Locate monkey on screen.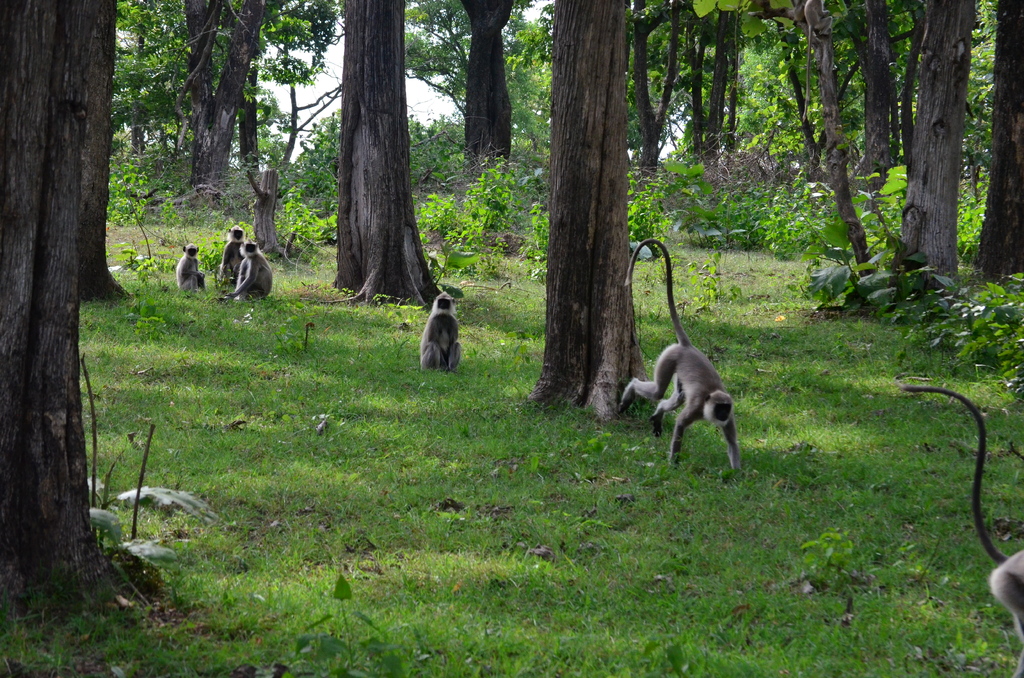
On screen at [left=230, top=241, right=271, bottom=297].
